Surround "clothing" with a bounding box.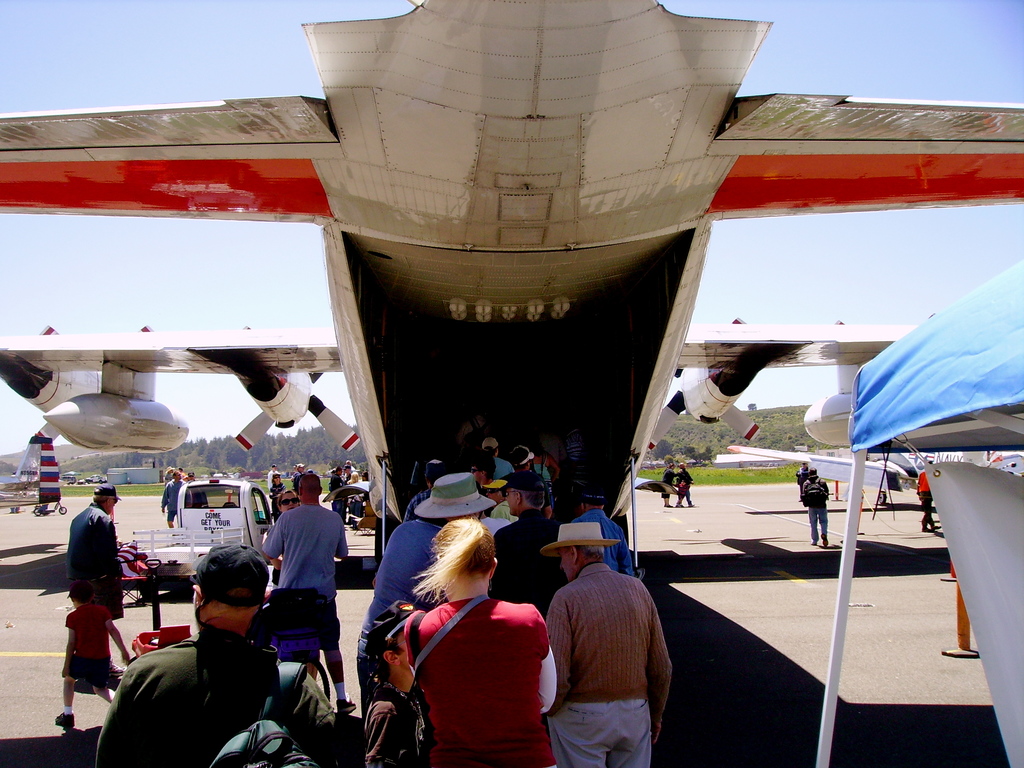
left=58, top=594, right=127, bottom=687.
